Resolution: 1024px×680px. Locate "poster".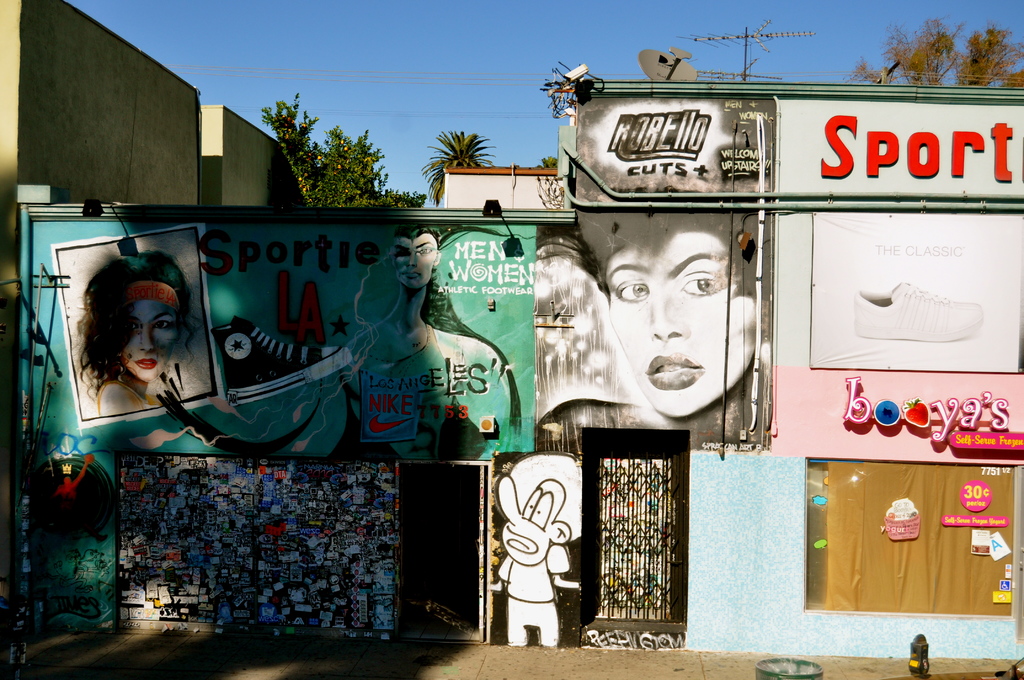
530, 211, 766, 457.
